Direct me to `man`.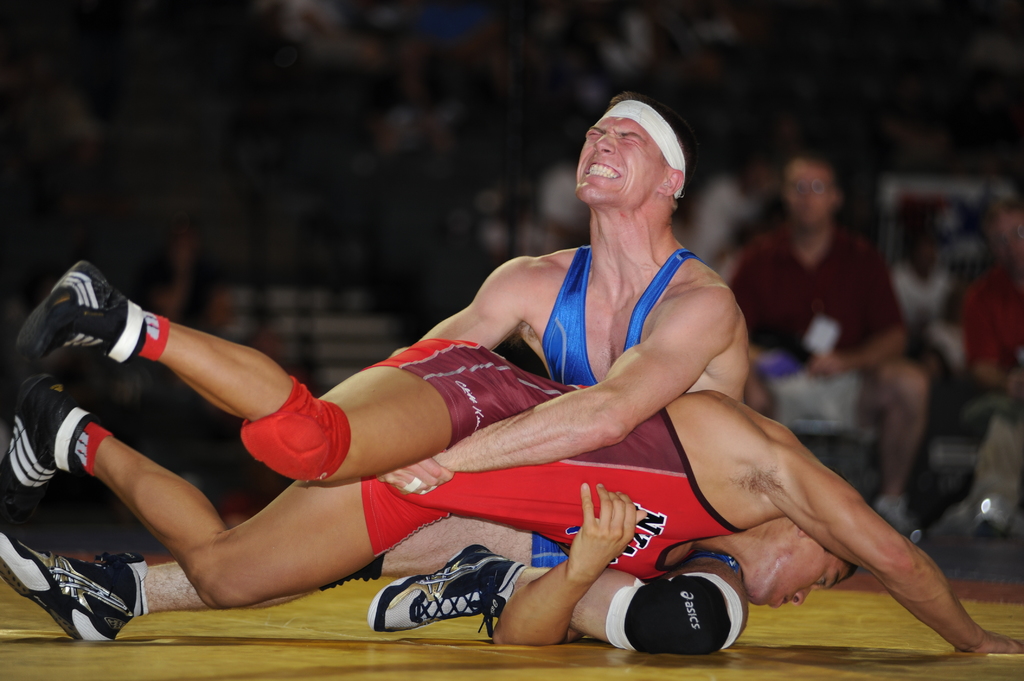
Direction: [x1=0, y1=262, x2=1023, y2=657].
